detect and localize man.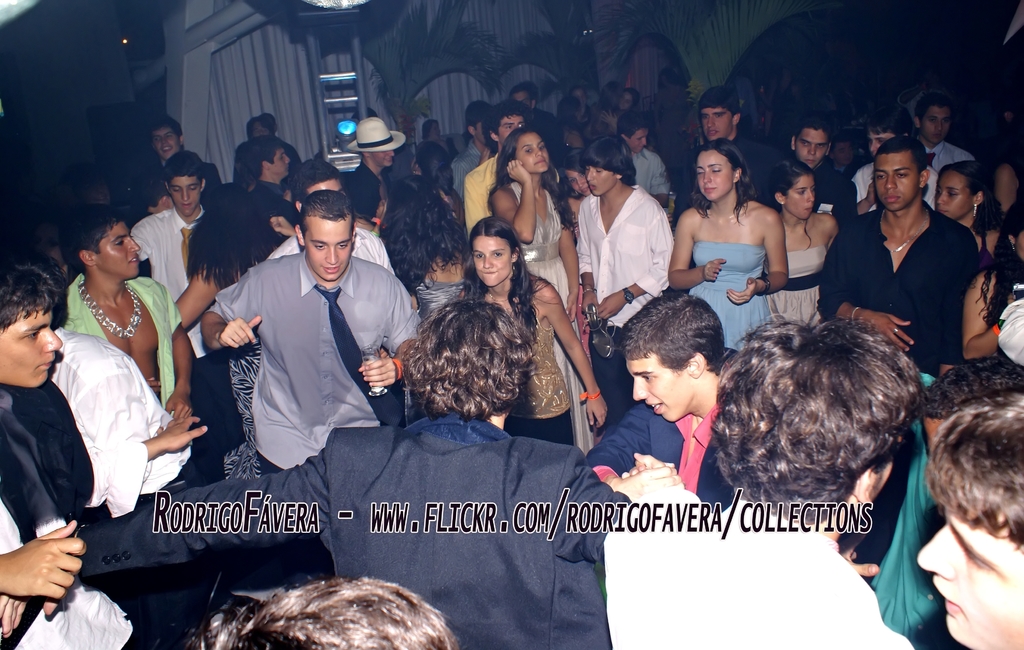
Localized at <bbox>345, 117, 409, 214</bbox>.
